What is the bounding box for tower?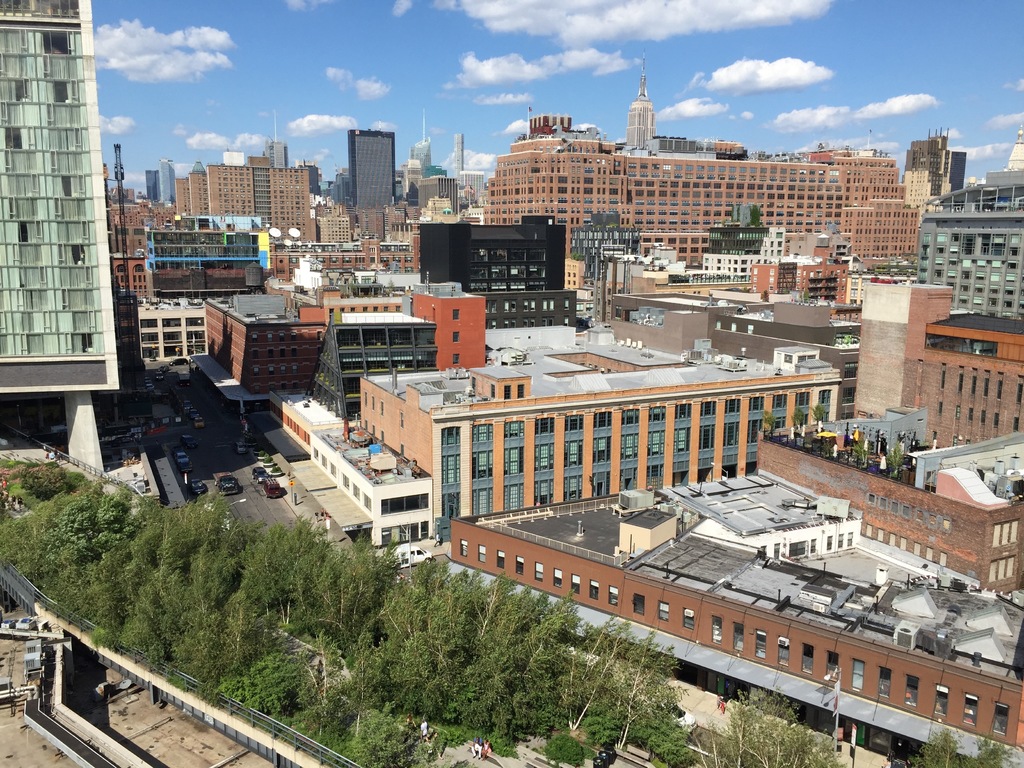
{"x1": 628, "y1": 48, "x2": 657, "y2": 148}.
